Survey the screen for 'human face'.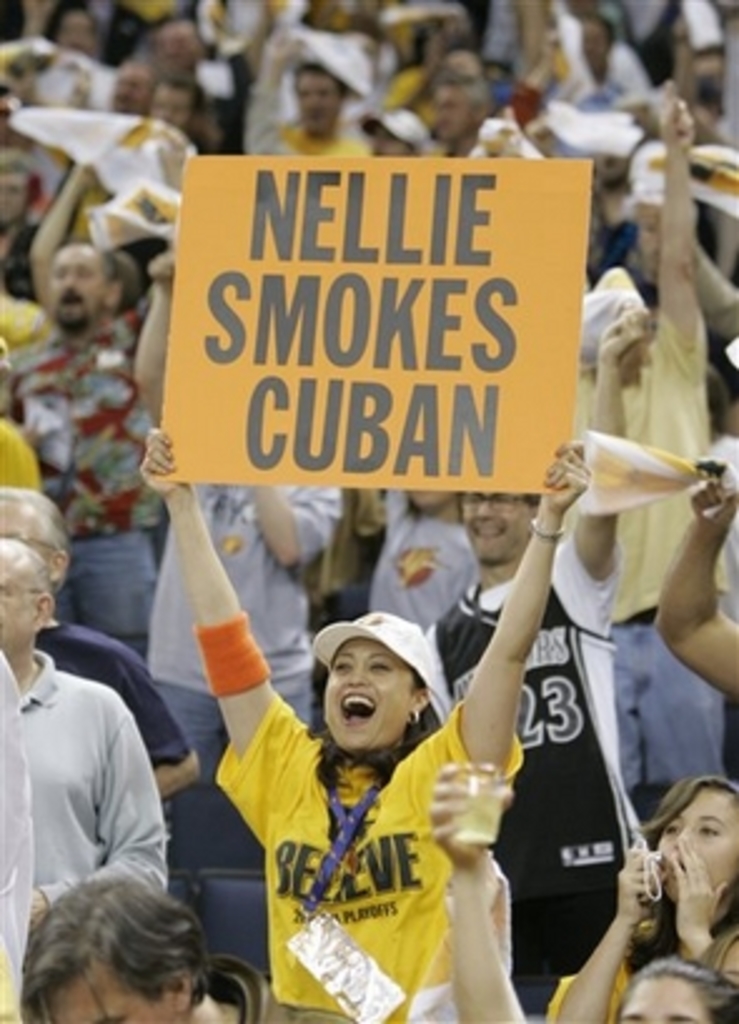
Survey found: bbox(110, 60, 145, 115).
